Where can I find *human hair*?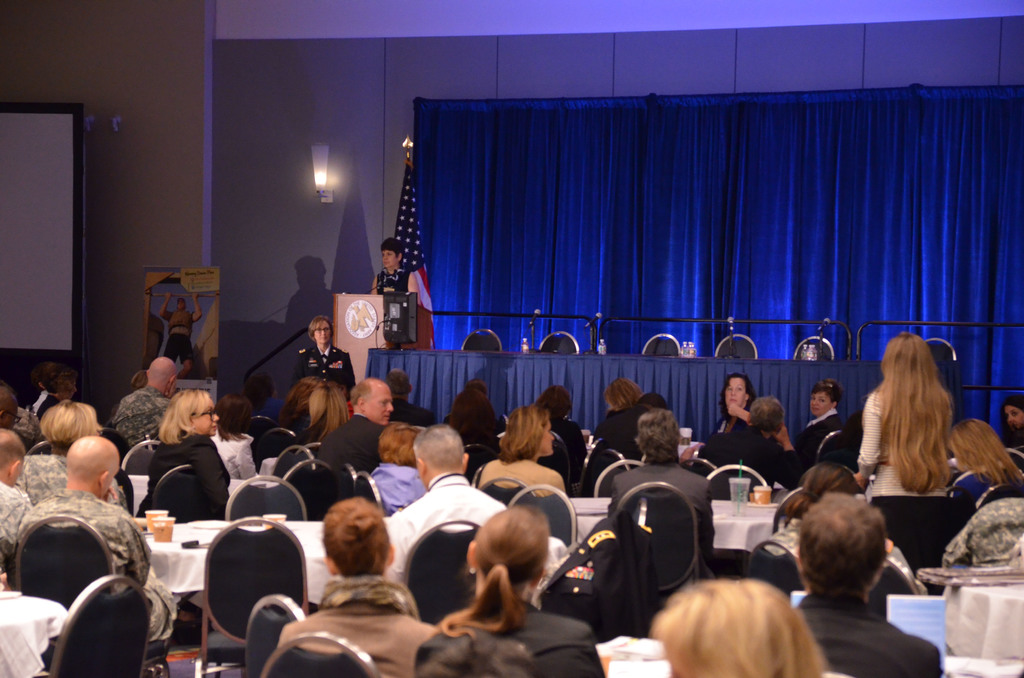
You can find it at bbox=(387, 367, 410, 399).
